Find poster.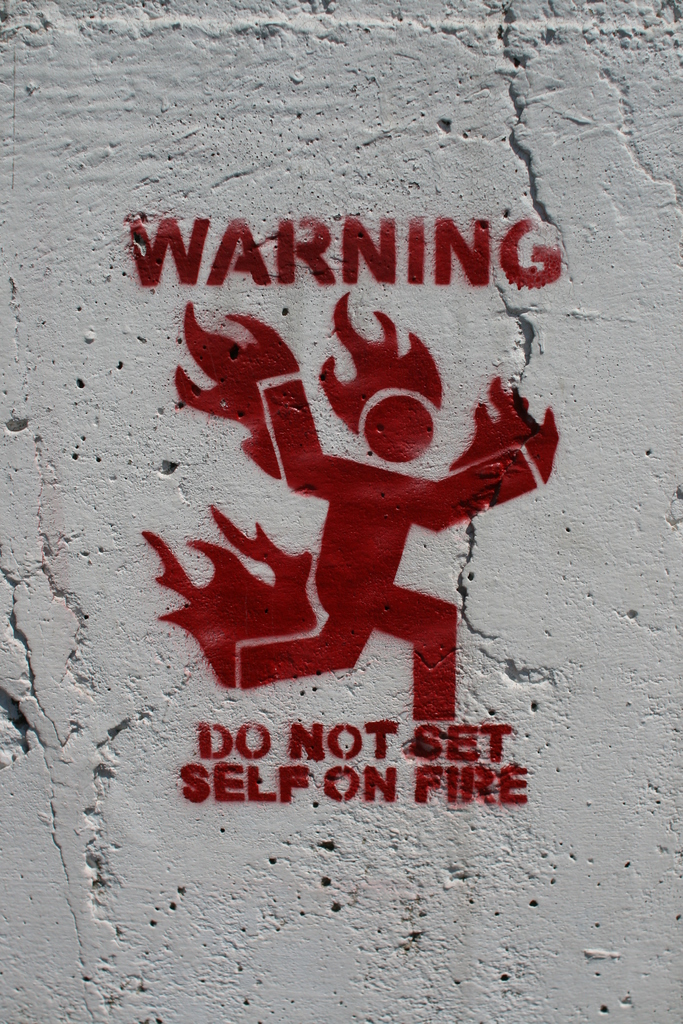
(97, 232, 603, 689).
